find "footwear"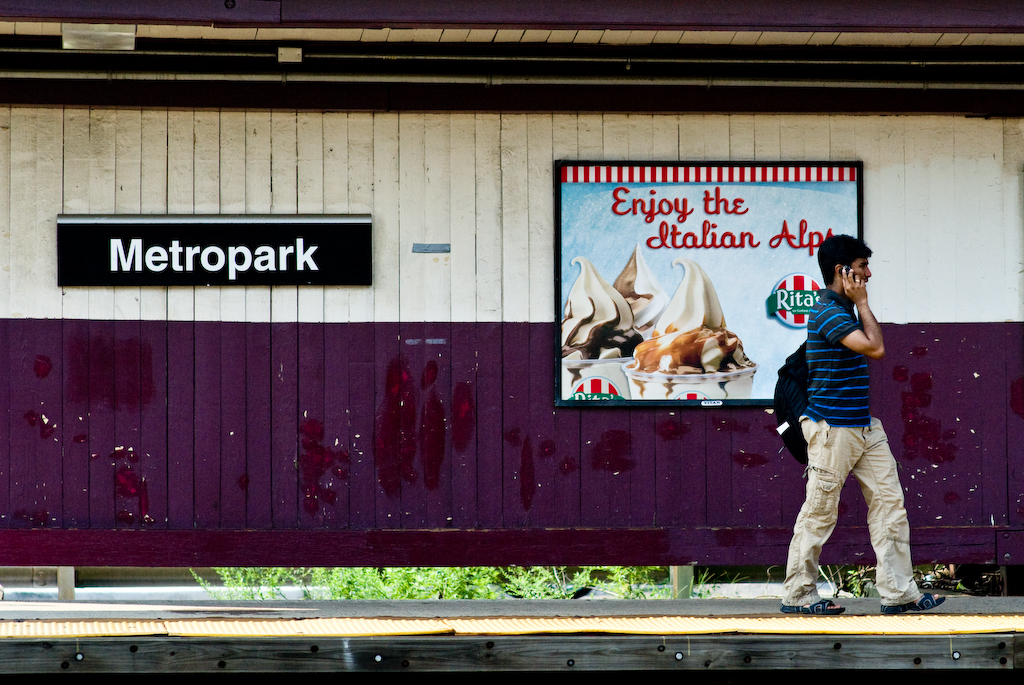
select_region(782, 596, 845, 615)
